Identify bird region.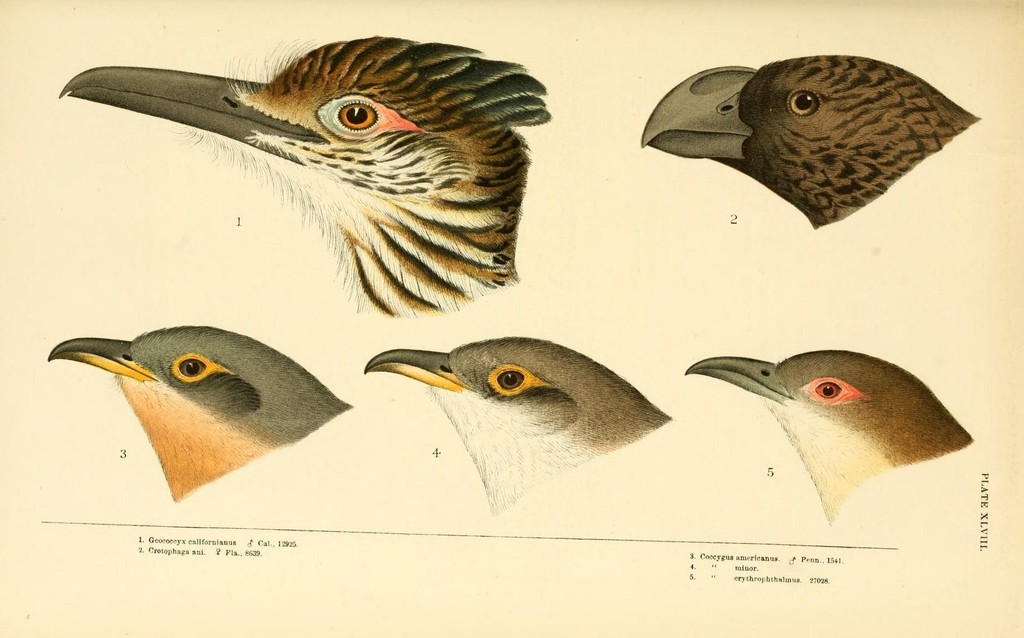
Region: 616:61:990:240.
